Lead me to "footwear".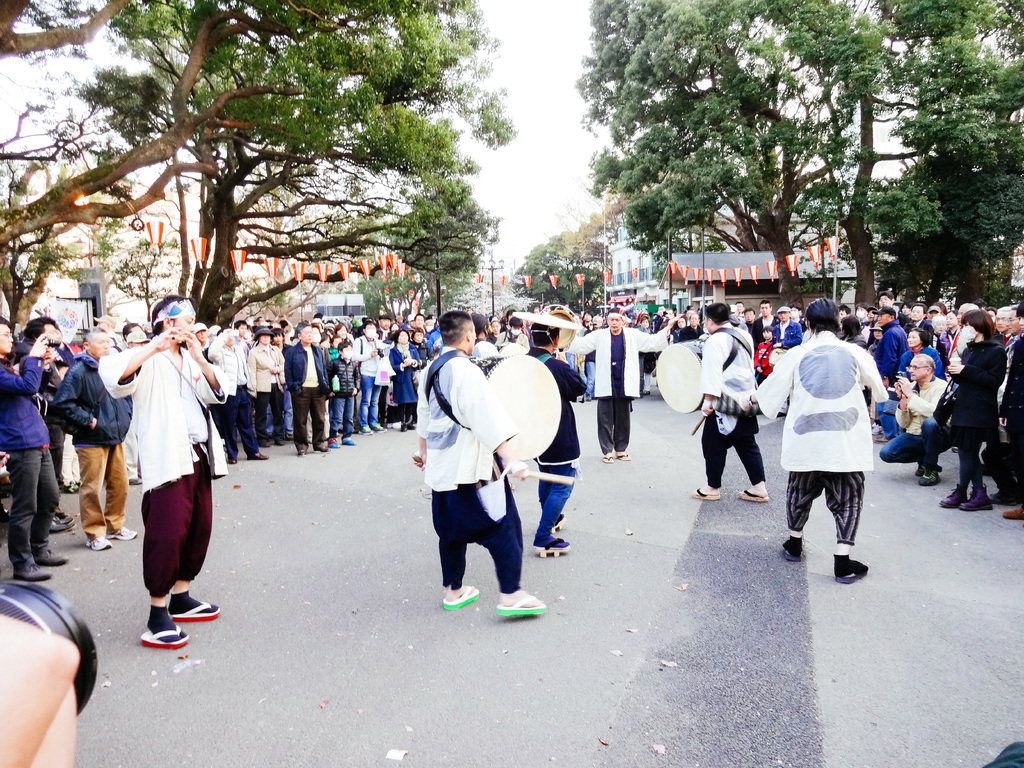
Lead to left=443, top=582, right=483, bottom=611.
